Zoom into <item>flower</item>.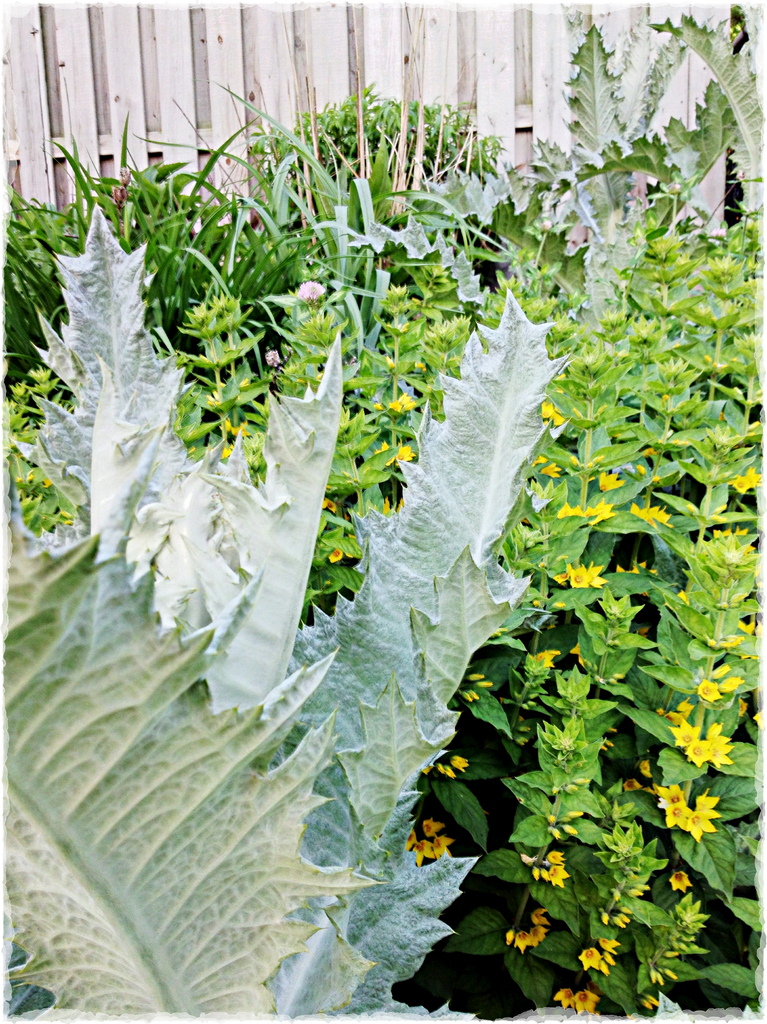
Zoom target: <region>531, 926, 550, 945</region>.
